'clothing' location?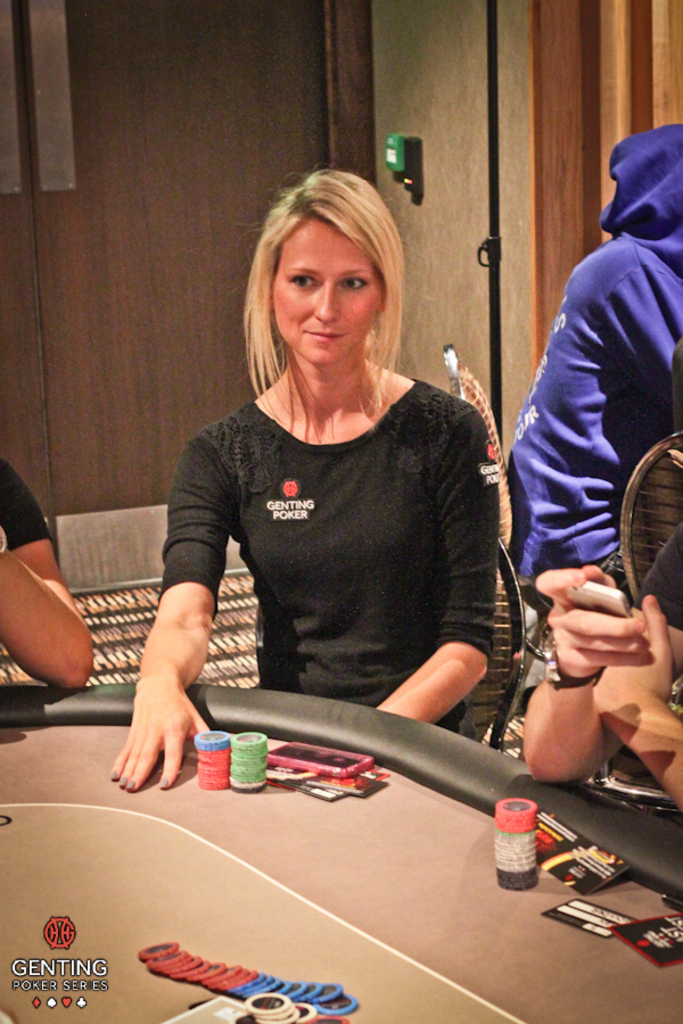
0/451/52/554
